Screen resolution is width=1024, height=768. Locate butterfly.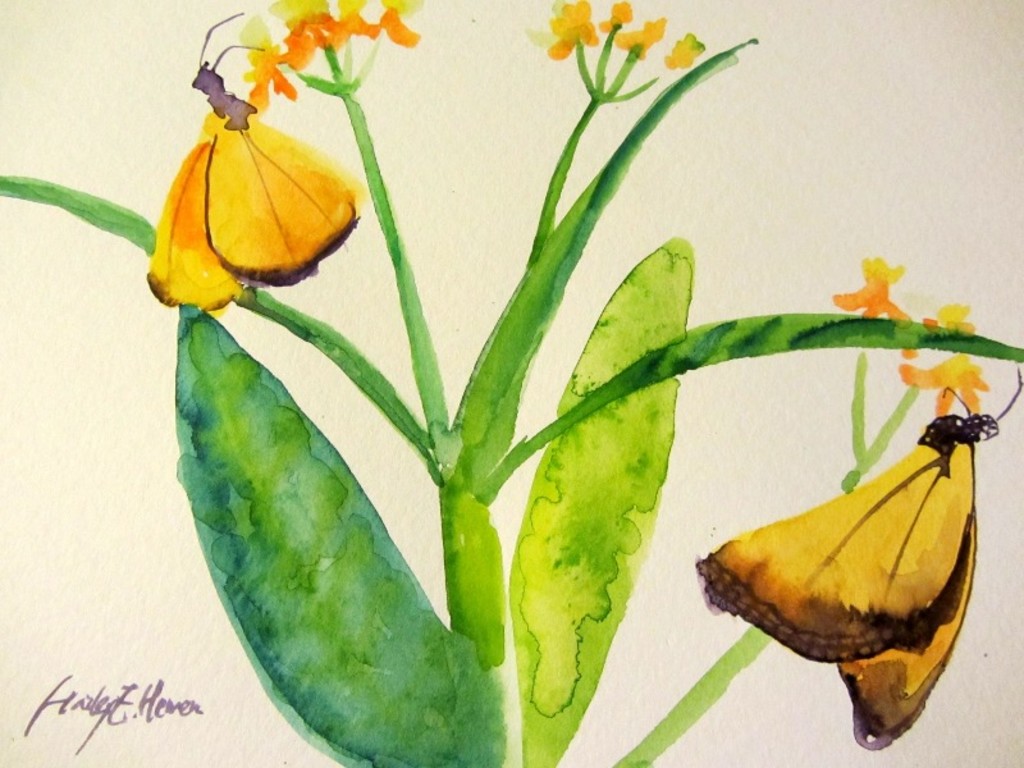
<region>704, 365, 1007, 745</region>.
